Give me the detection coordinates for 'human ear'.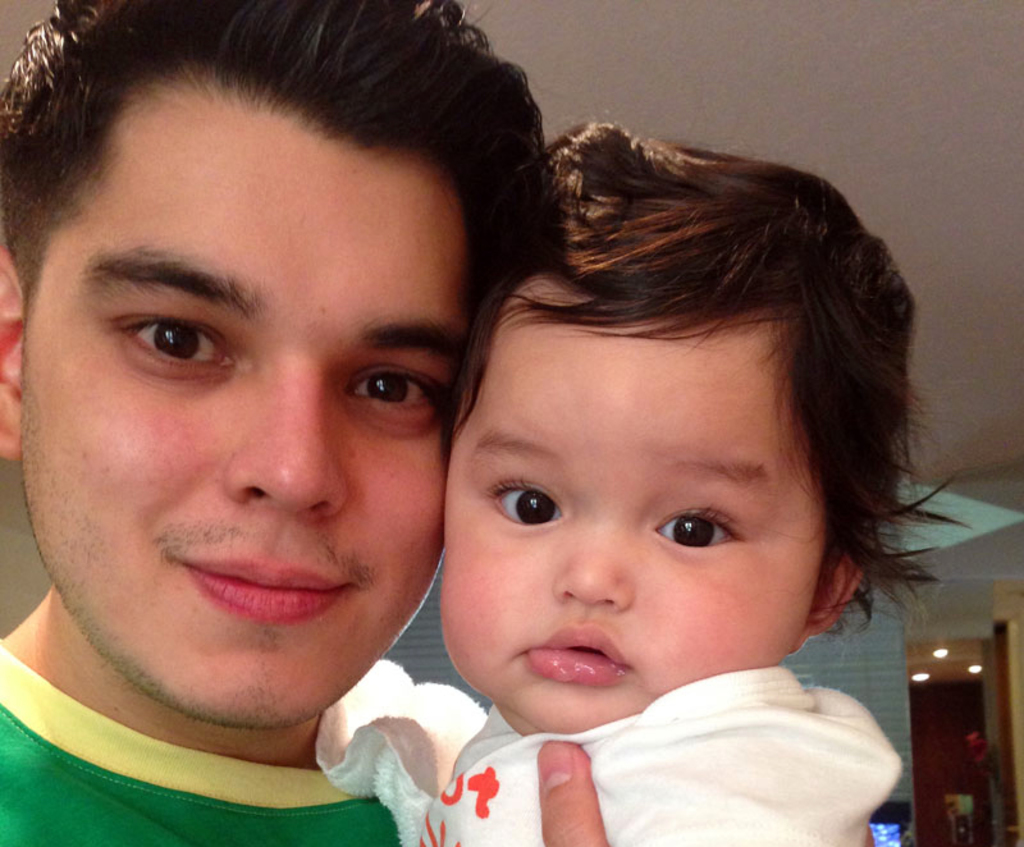
left=782, top=554, right=856, bottom=664.
